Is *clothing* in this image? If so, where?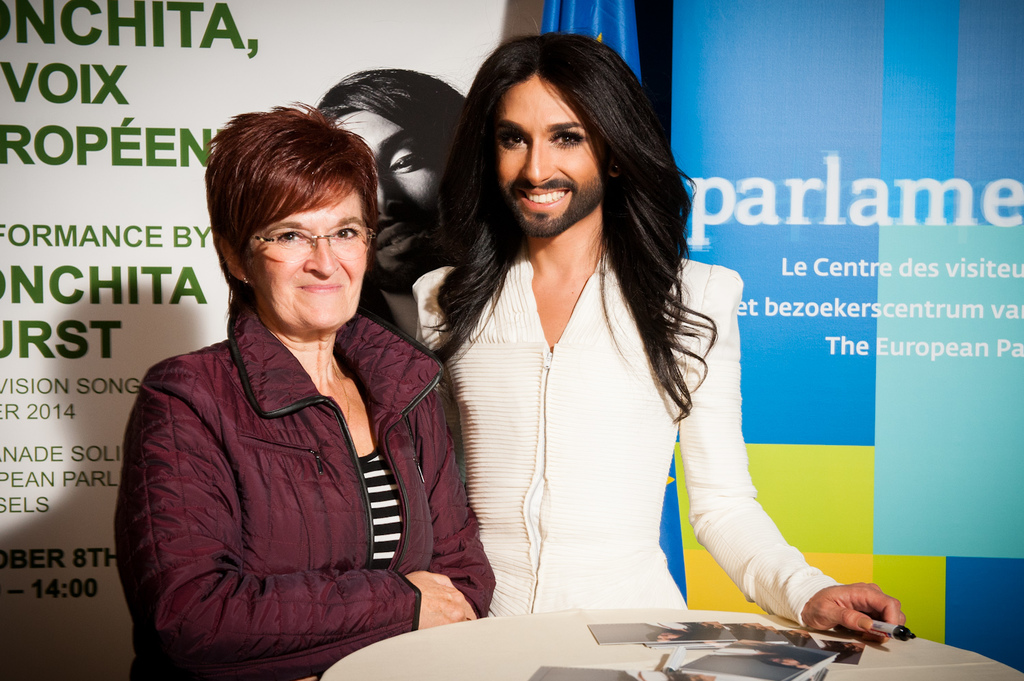
Yes, at locate(402, 174, 769, 618).
